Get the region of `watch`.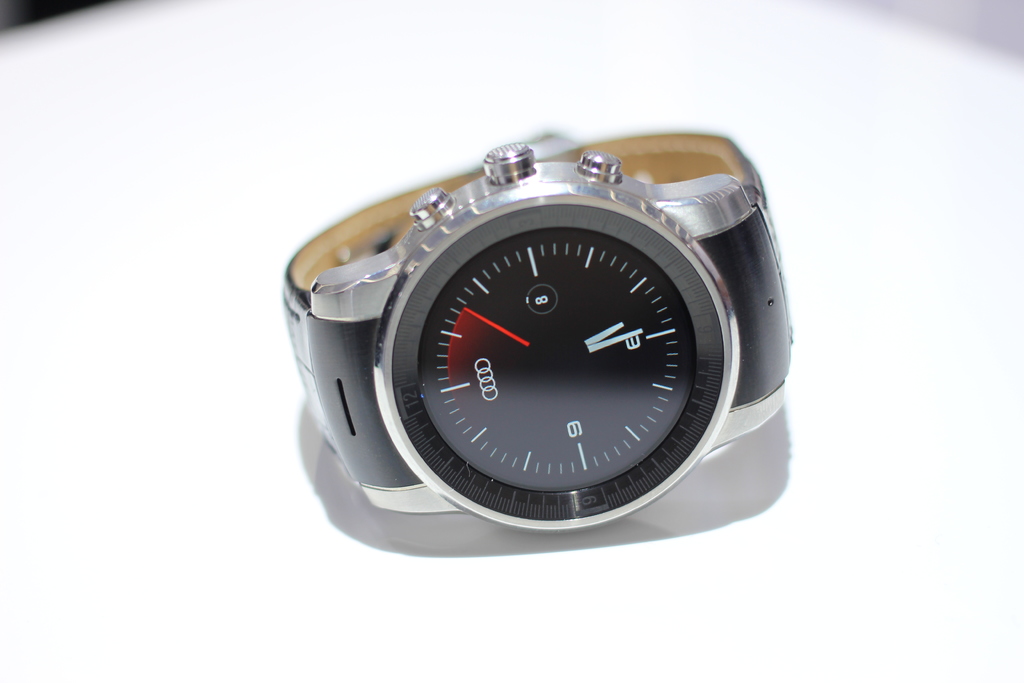
box=[285, 132, 791, 529].
